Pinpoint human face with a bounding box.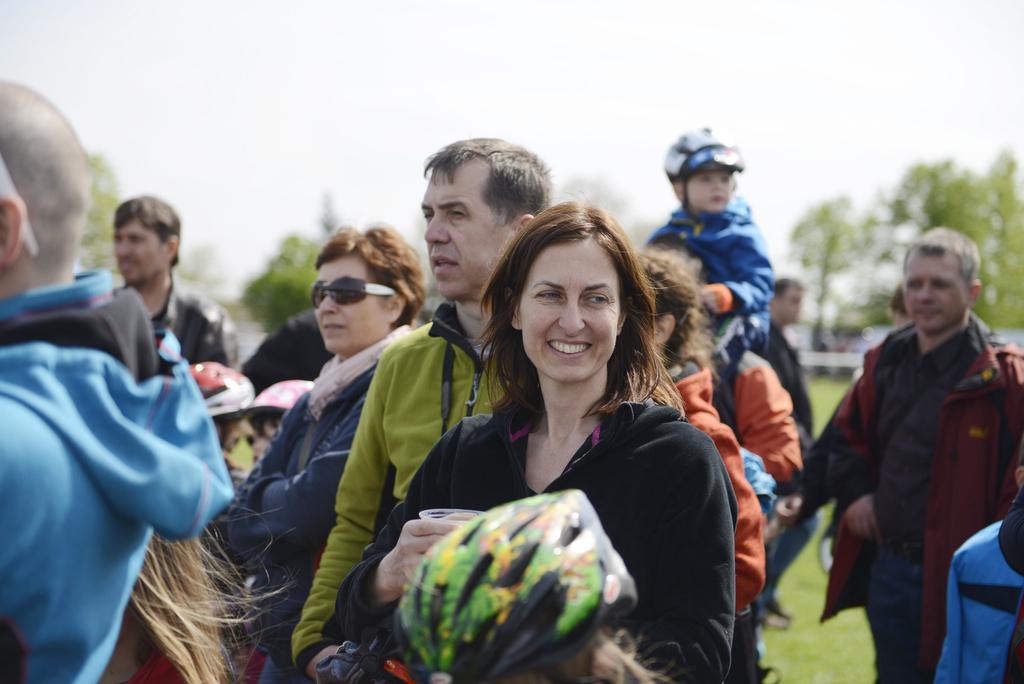
box(688, 174, 732, 213).
